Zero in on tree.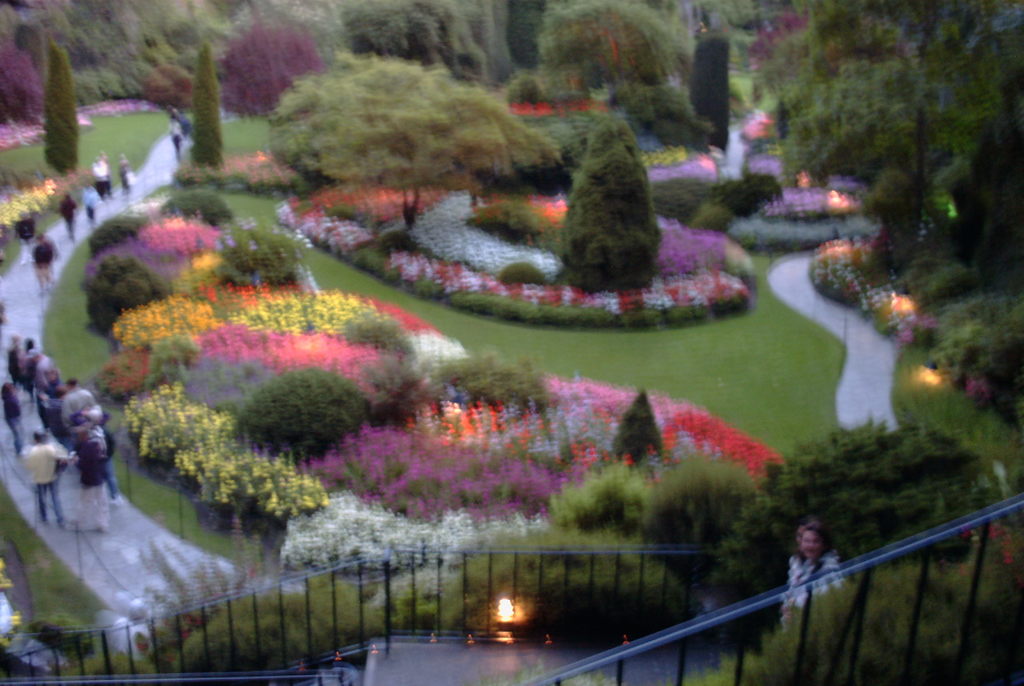
Zeroed in: locate(565, 97, 673, 301).
